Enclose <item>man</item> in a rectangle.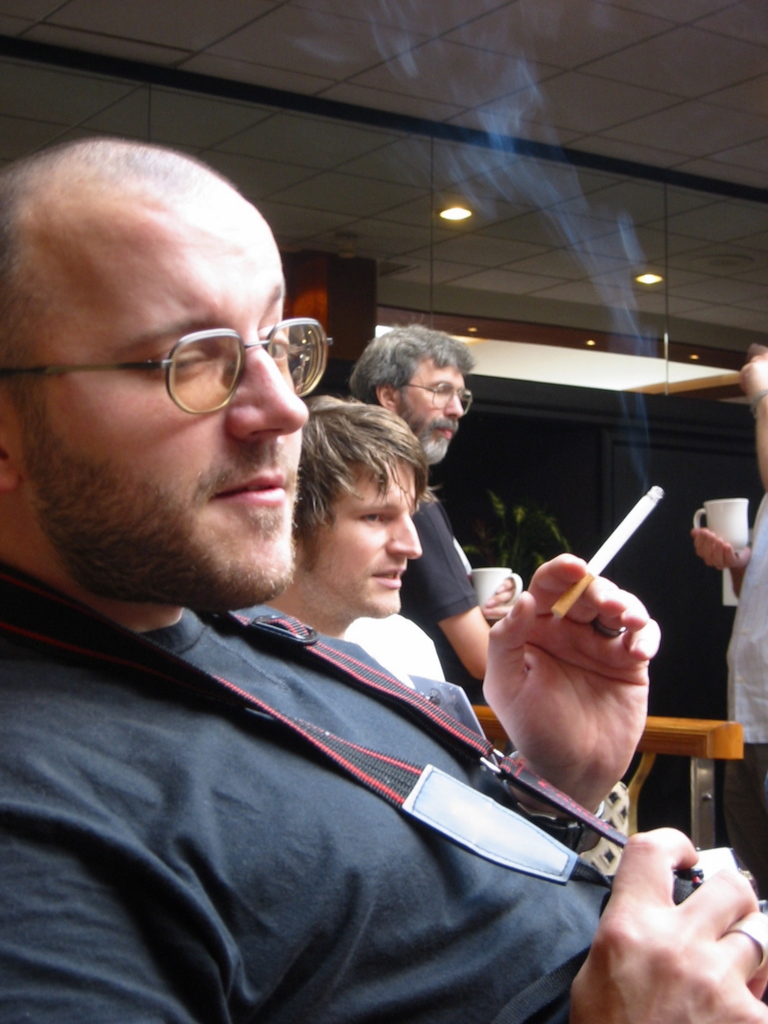
[0,127,767,1020].
